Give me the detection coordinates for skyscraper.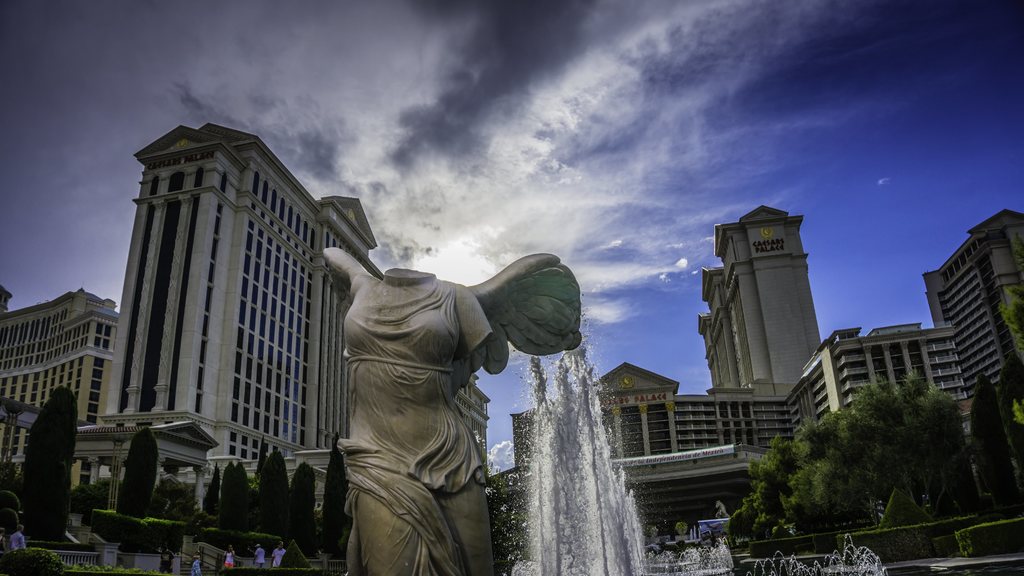
(x1=689, y1=202, x2=800, y2=397).
